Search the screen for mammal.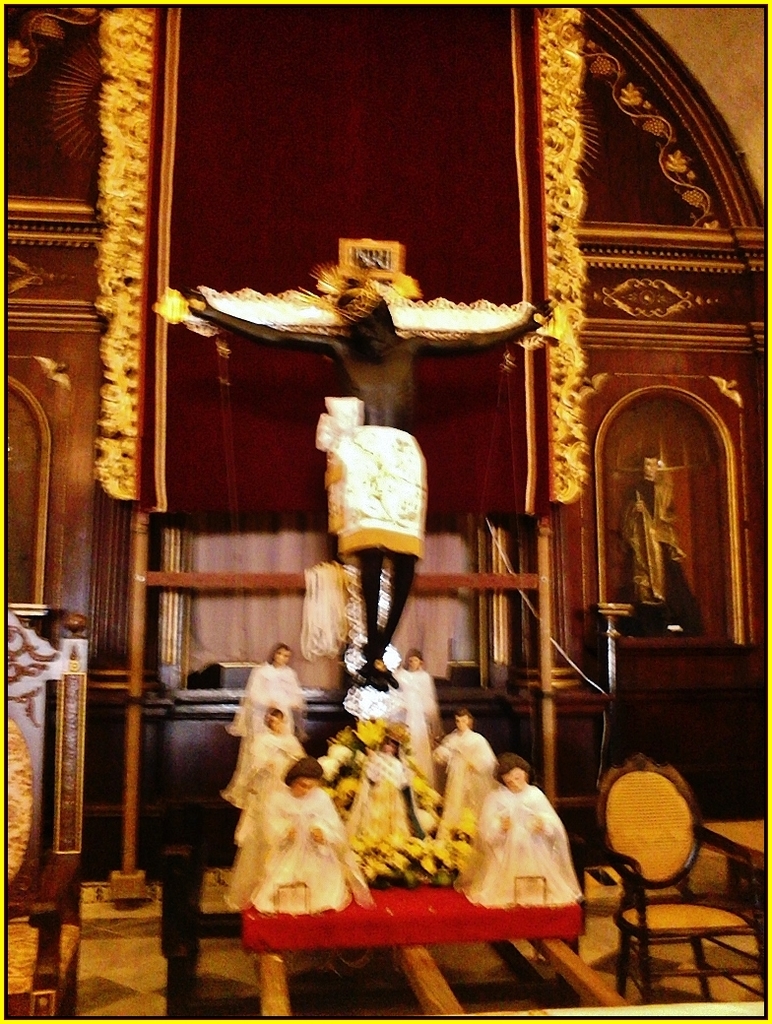
Found at (245,747,356,913).
